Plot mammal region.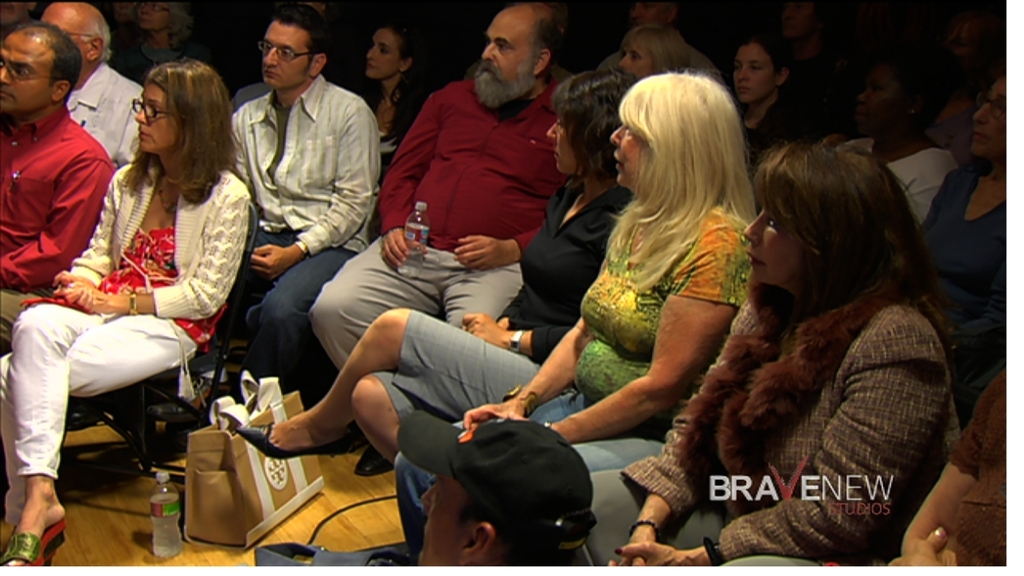
Plotted at 396/407/594/566.
